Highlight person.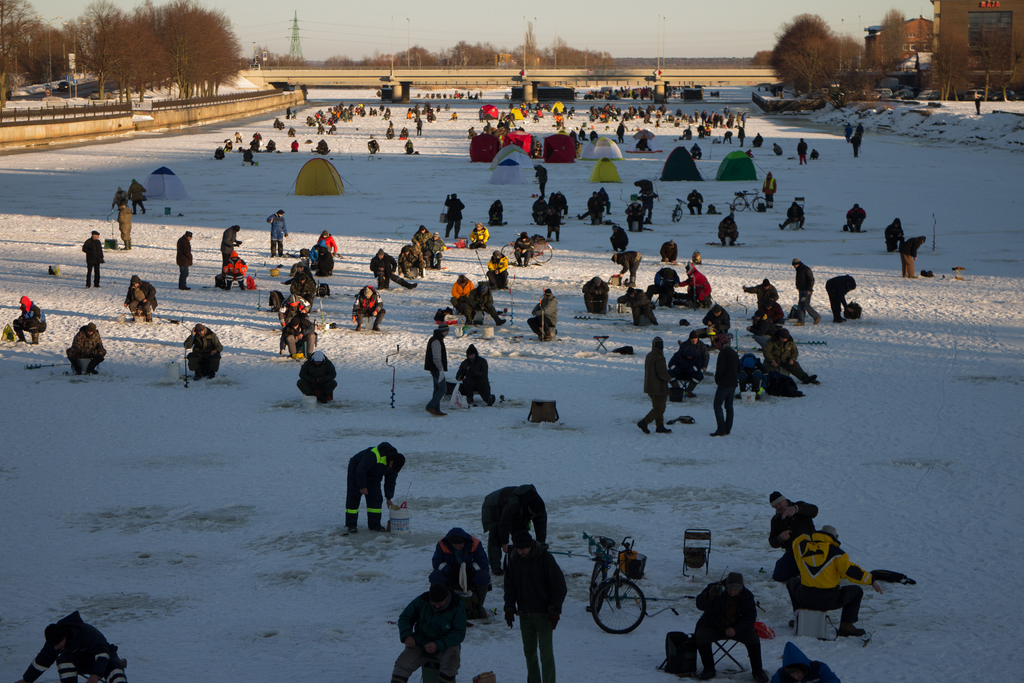
Highlighted region: 278,317,317,359.
